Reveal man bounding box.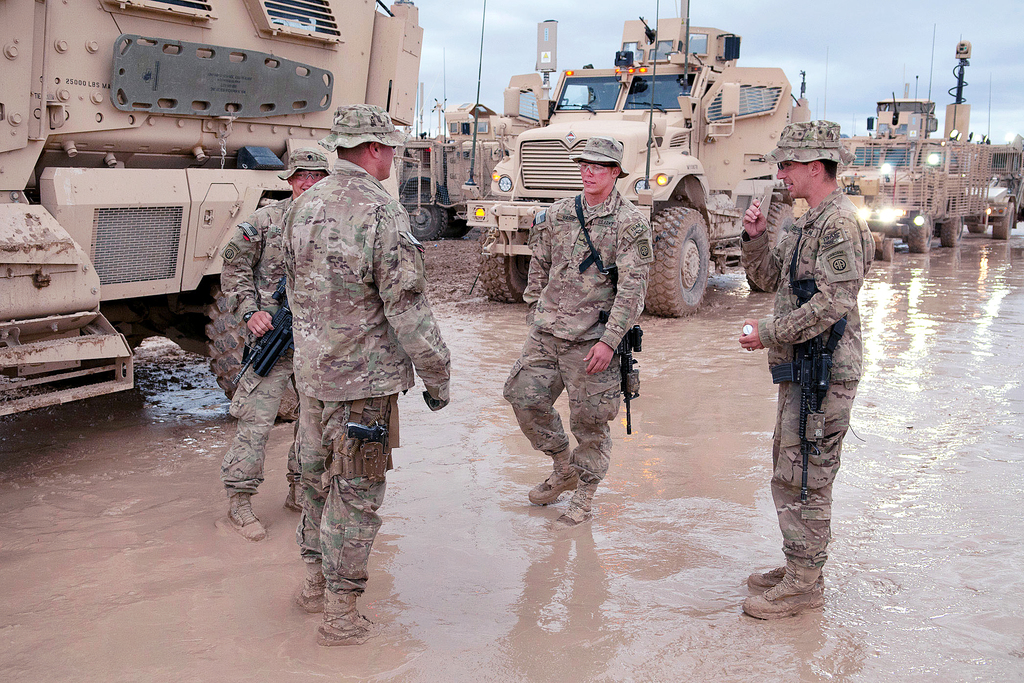
Revealed: 496, 135, 655, 527.
